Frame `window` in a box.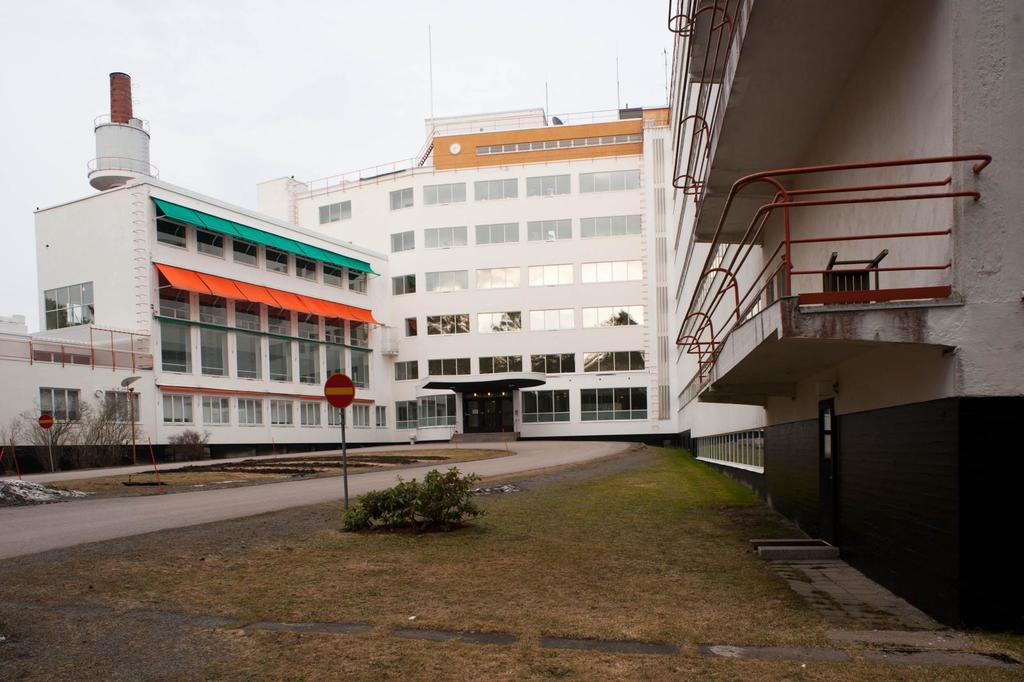
<region>390, 273, 417, 295</region>.
